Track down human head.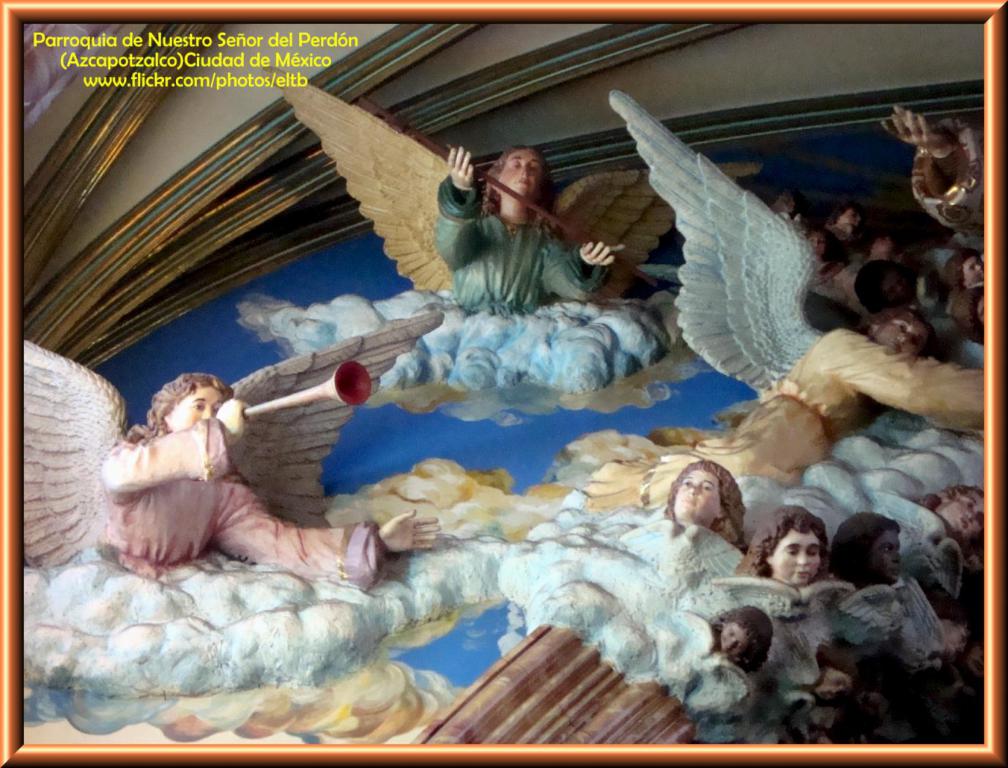
Tracked to [left=710, top=605, right=774, bottom=667].
